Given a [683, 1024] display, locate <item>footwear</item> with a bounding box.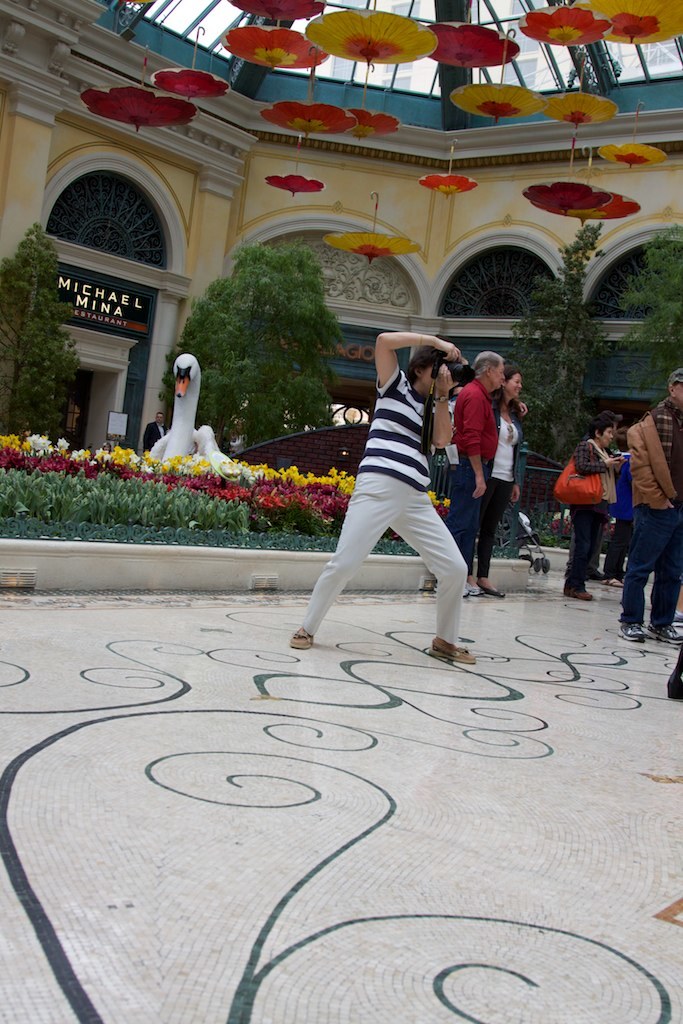
Located: l=291, t=628, r=316, b=648.
